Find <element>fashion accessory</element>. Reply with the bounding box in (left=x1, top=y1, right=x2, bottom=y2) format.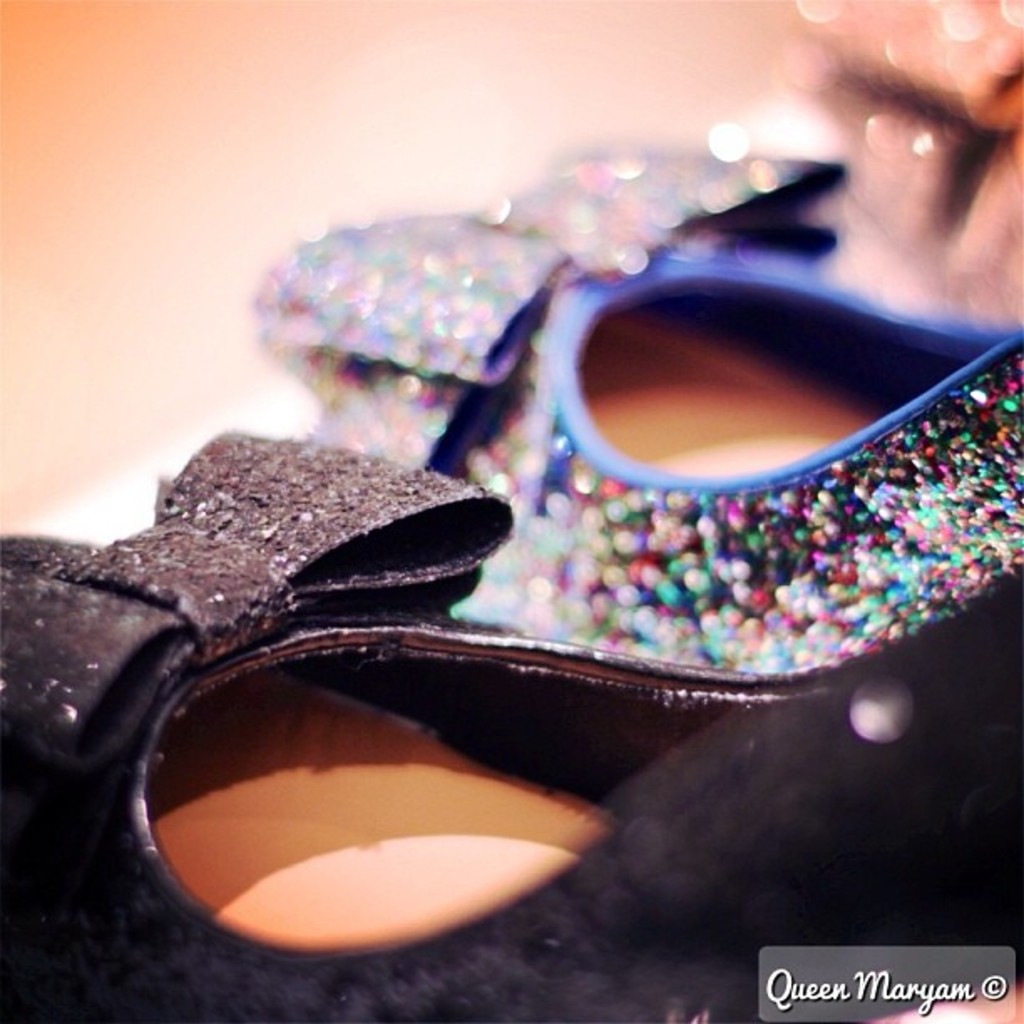
(left=0, top=433, right=1022, bottom=1022).
